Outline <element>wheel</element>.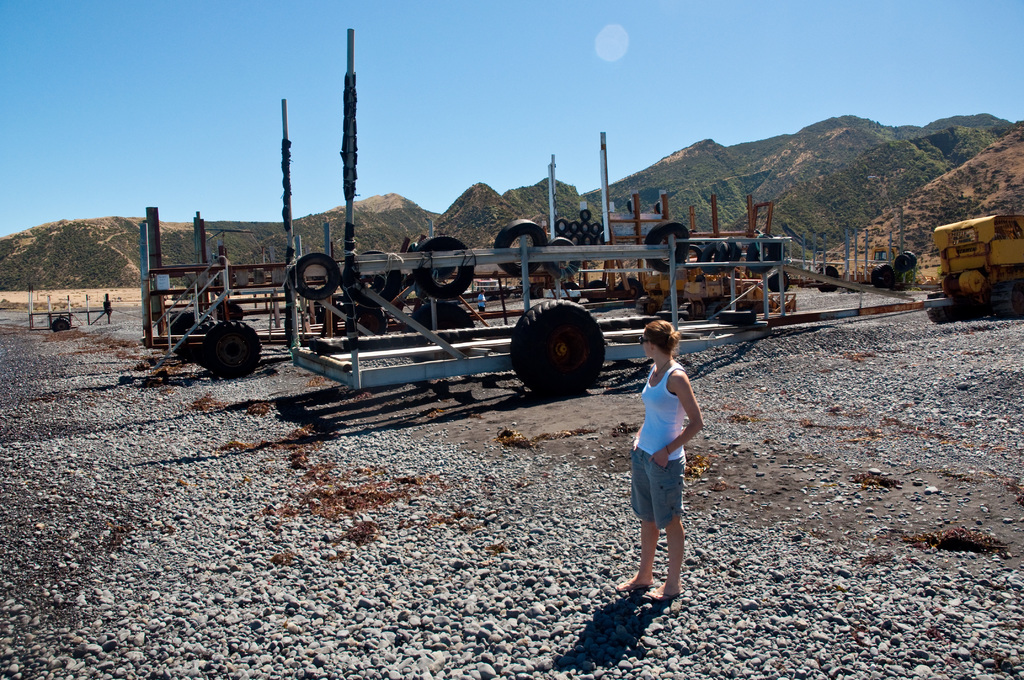
Outline: {"x1": 627, "y1": 197, "x2": 634, "y2": 211}.
